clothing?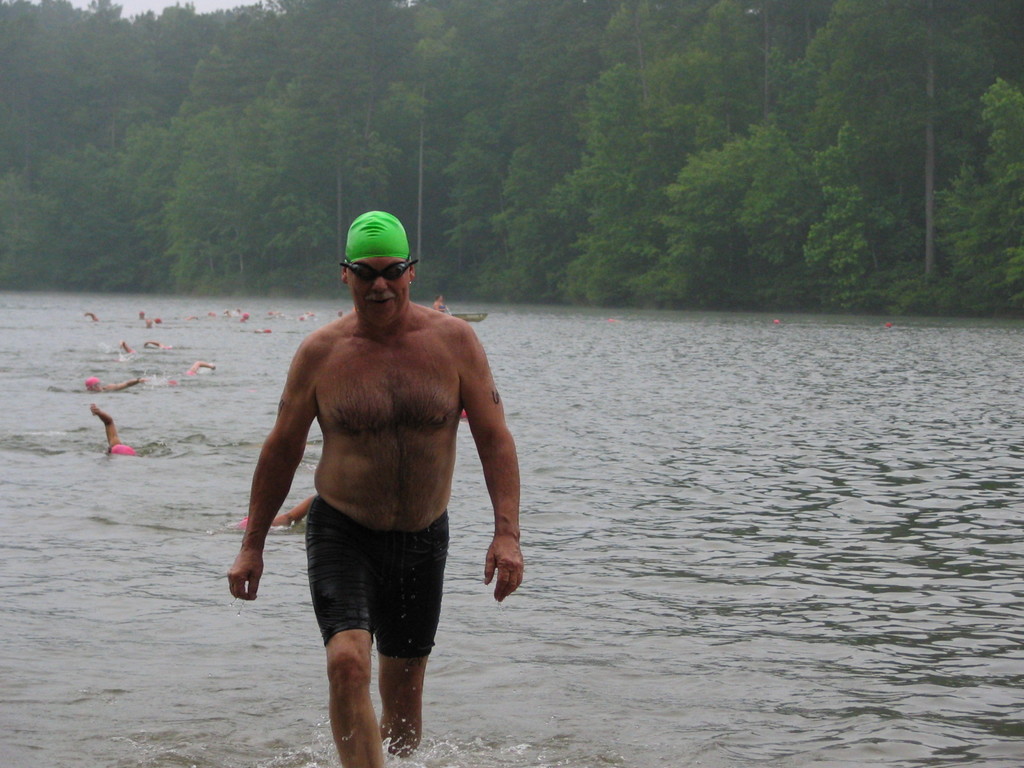
rect(305, 492, 451, 660)
